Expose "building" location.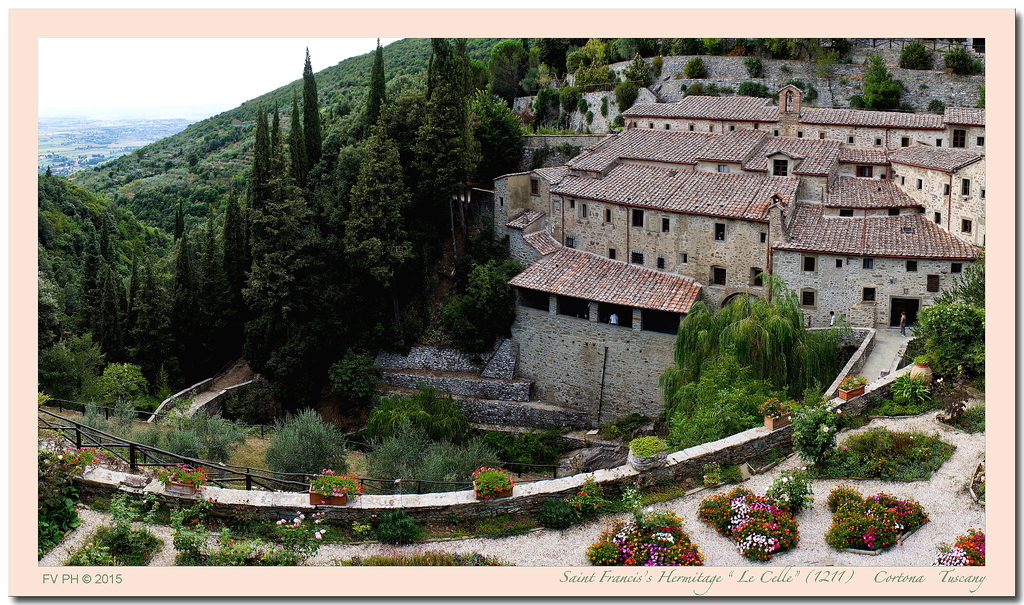
Exposed at {"left": 369, "top": 47, "right": 993, "bottom": 448}.
